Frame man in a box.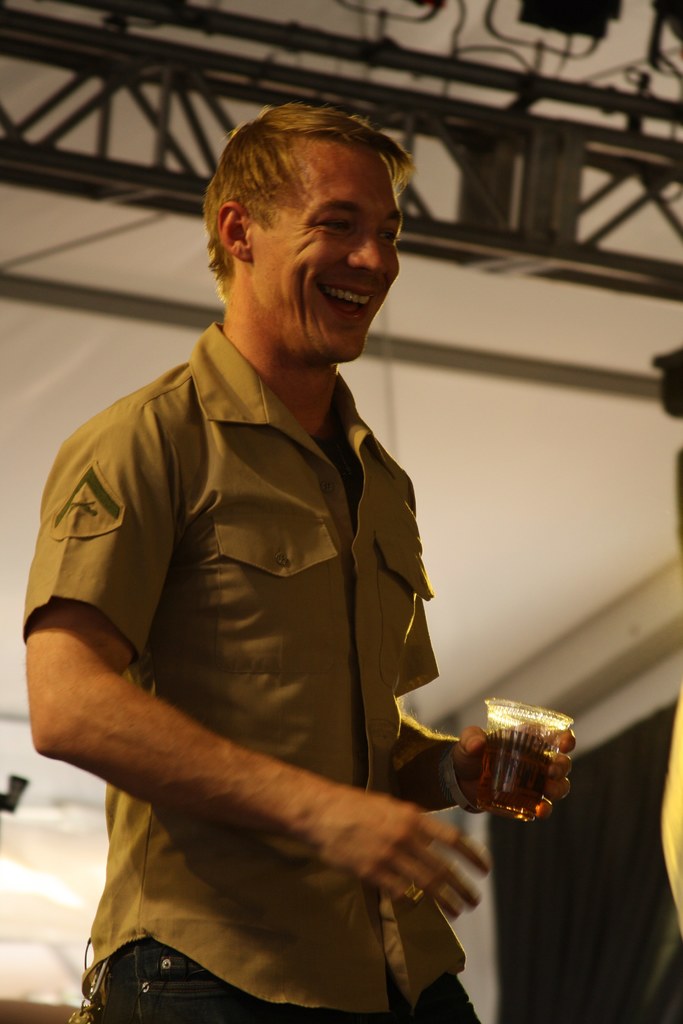
<region>47, 85, 471, 1023</region>.
